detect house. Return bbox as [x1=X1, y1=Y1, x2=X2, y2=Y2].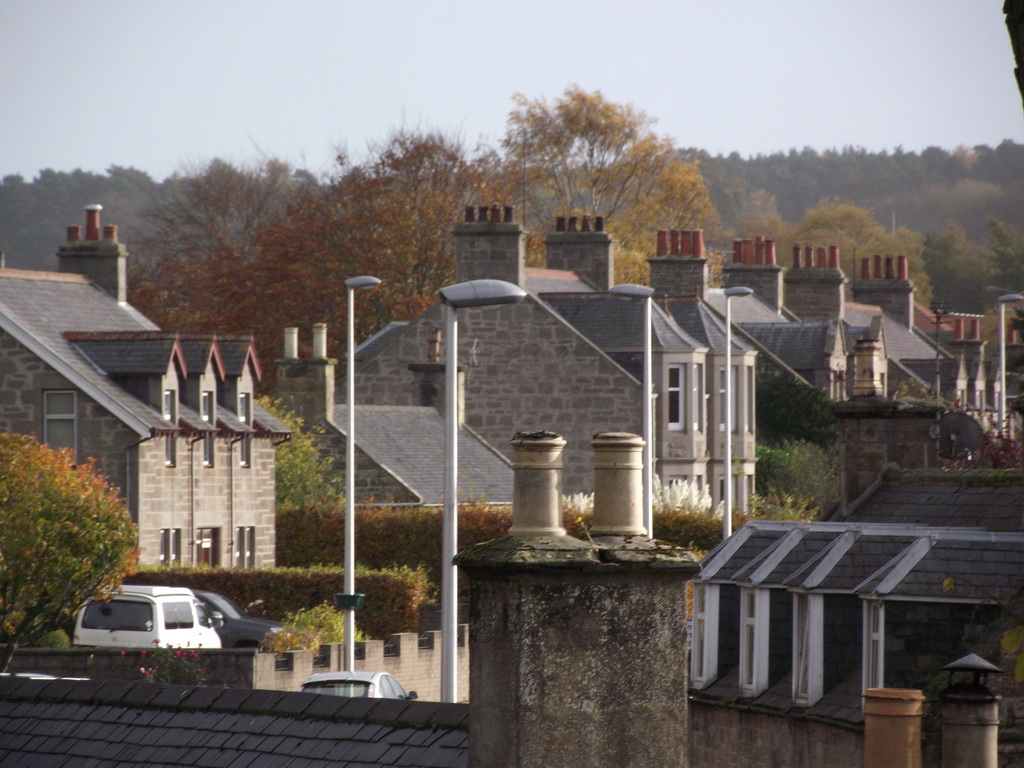
[x1=330, y1=198, x2=765, y2=527].
